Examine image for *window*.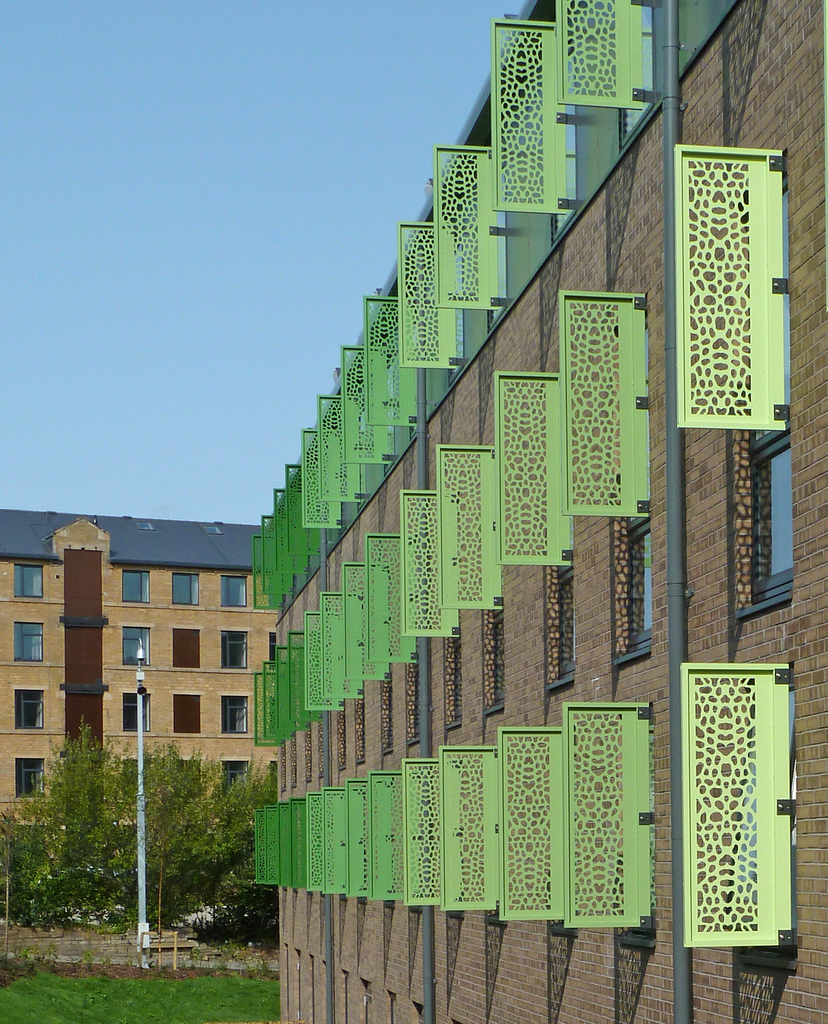
Examination result: [221,696,248,739].
